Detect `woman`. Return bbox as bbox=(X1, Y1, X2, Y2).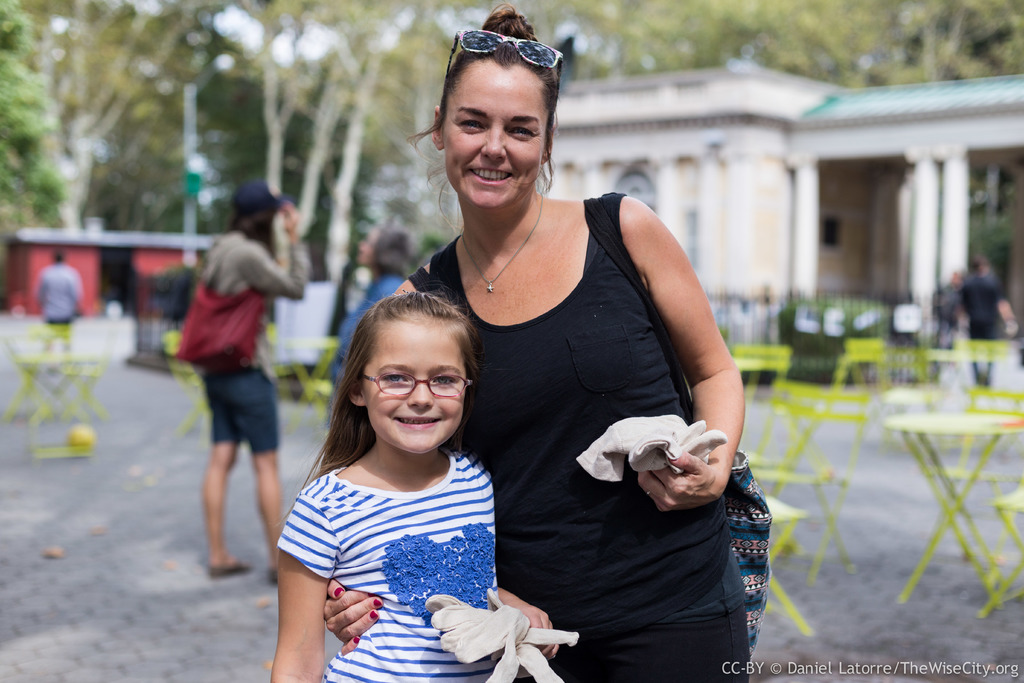
bbox=(198, 179, 304, 577).
